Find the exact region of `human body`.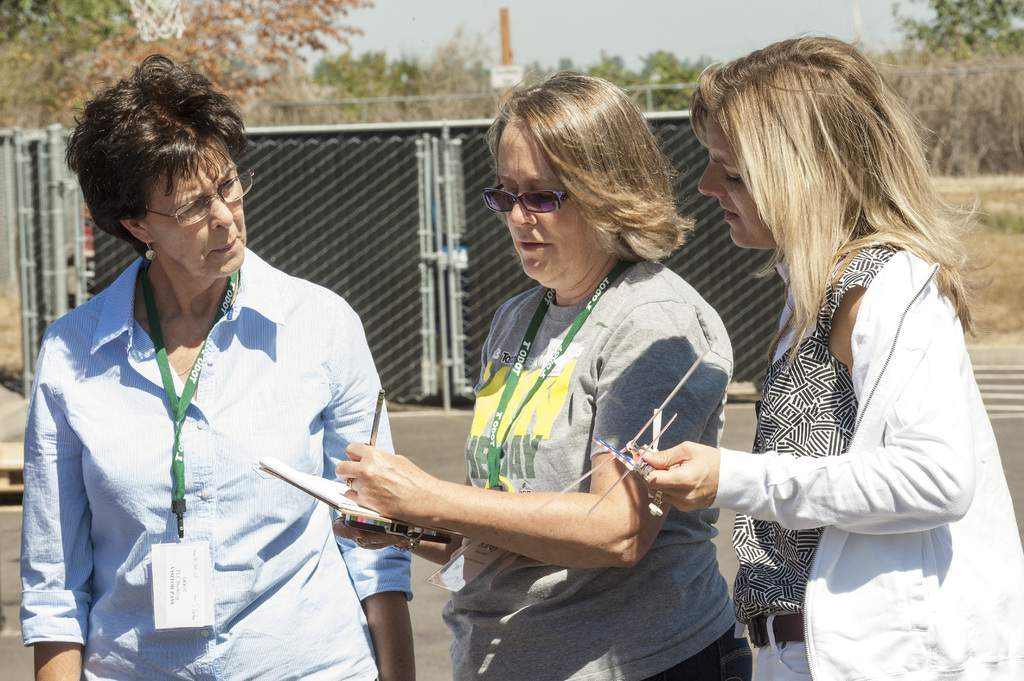
Exact region: bbox=(22, 55, 415, 680).
